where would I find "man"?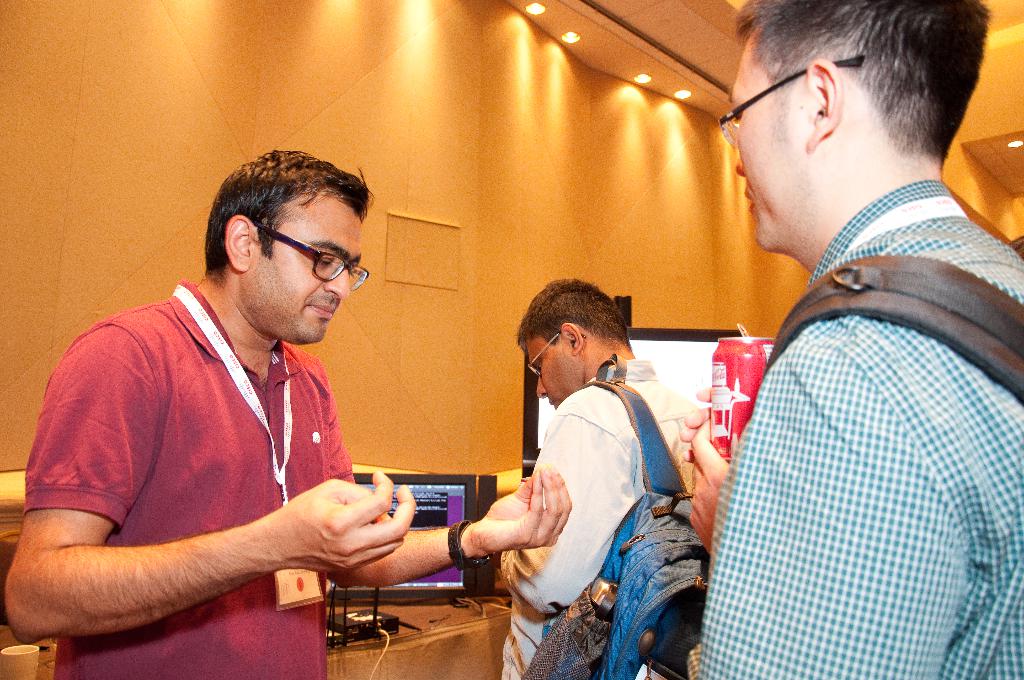
At bbox=(1, 151, 572, 679).
